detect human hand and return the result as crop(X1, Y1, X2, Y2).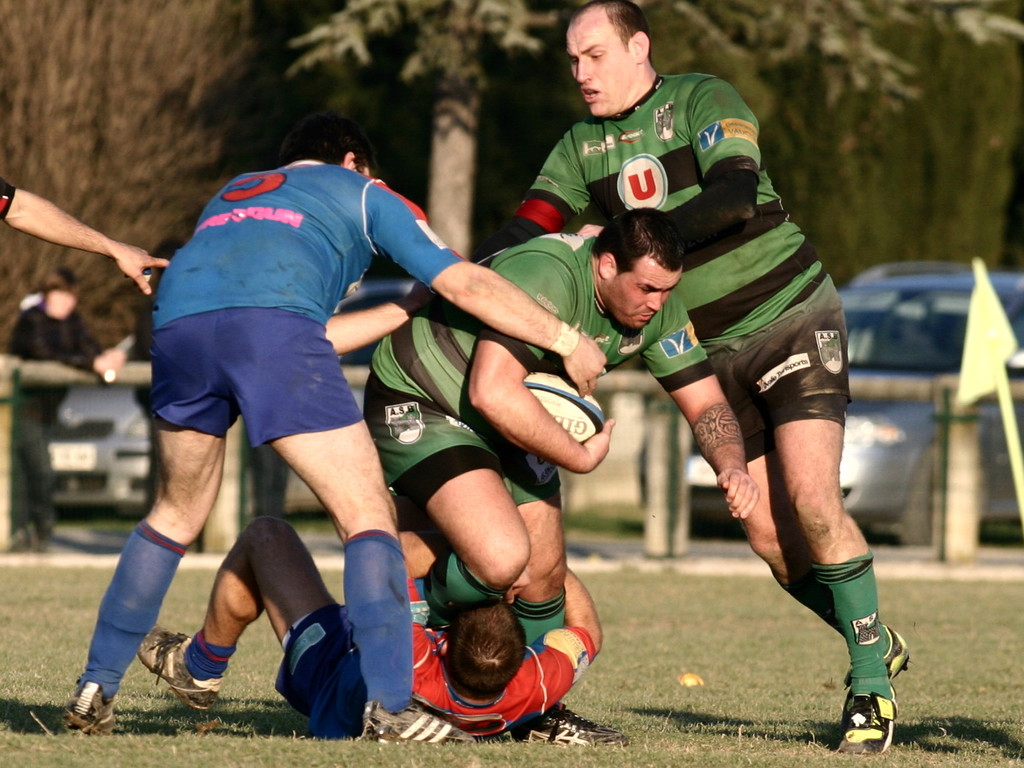
crop(559, 330, 604, 398).
